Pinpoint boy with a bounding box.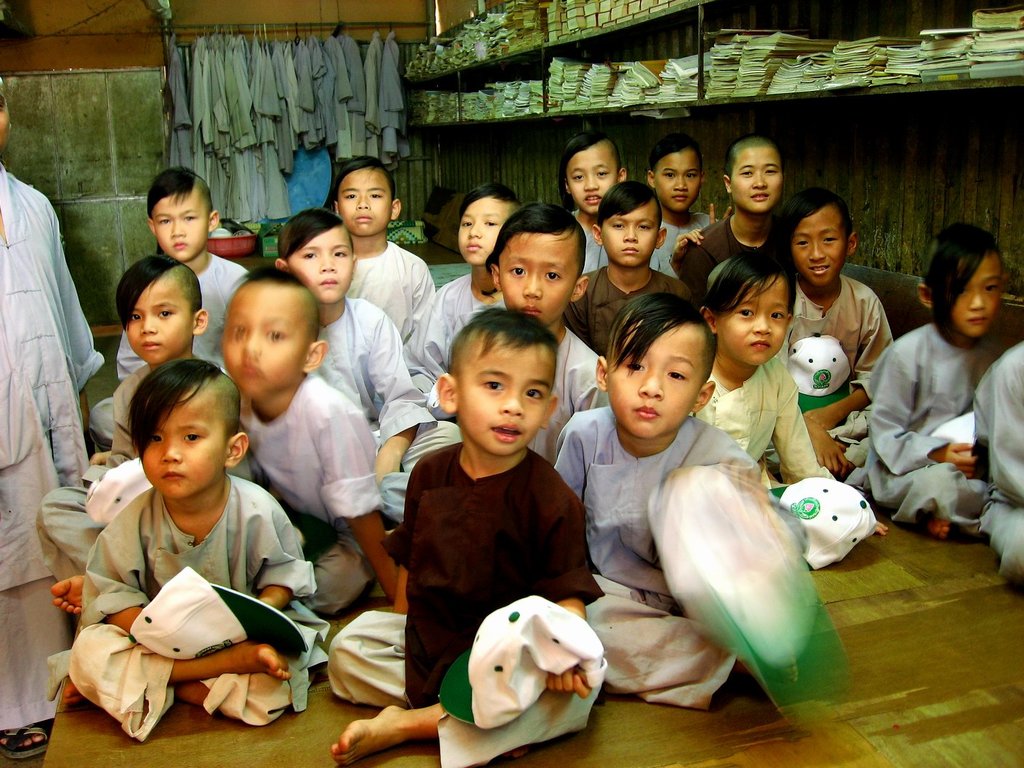
box(684, 247, 887, 576).
